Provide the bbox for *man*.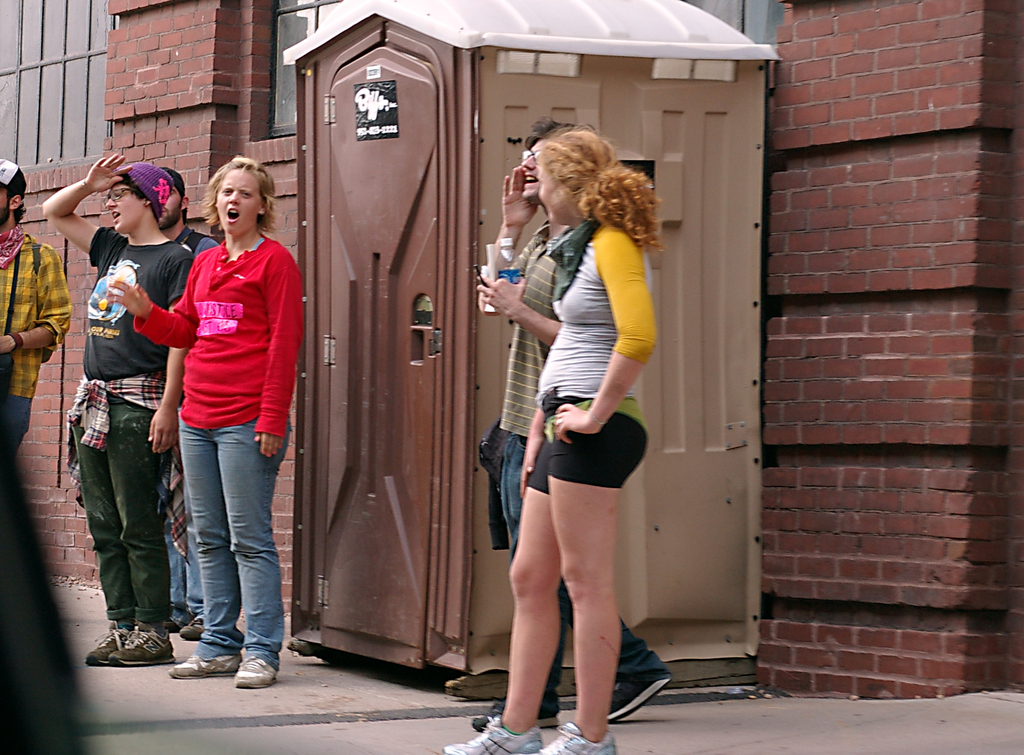
[left=0, top=154, right=73, bottom=461].
